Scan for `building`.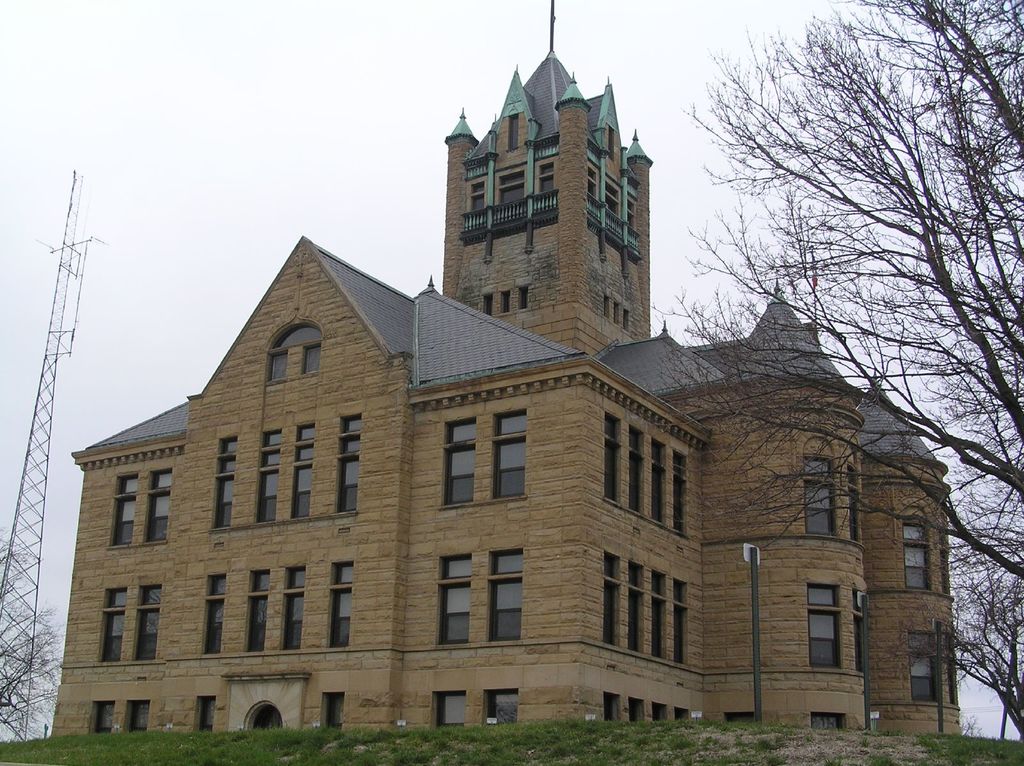
Scan result: select_region(49, 1, 961, 737).
